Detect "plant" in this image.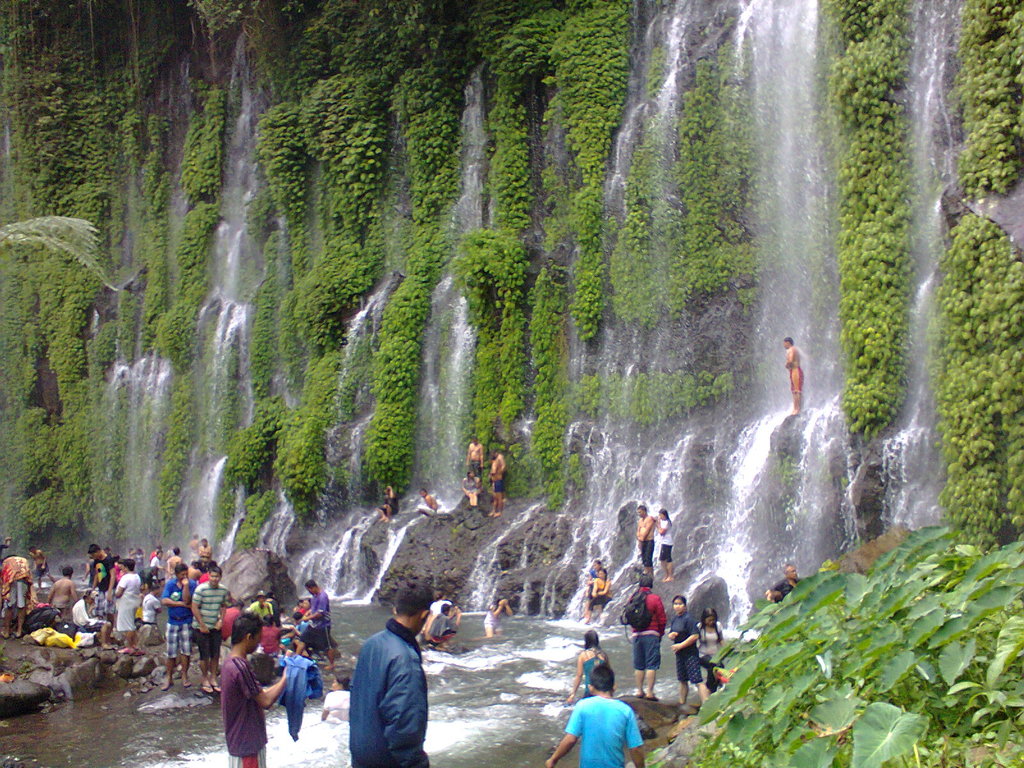
Detection: <box>358,60,475,497</box>.
